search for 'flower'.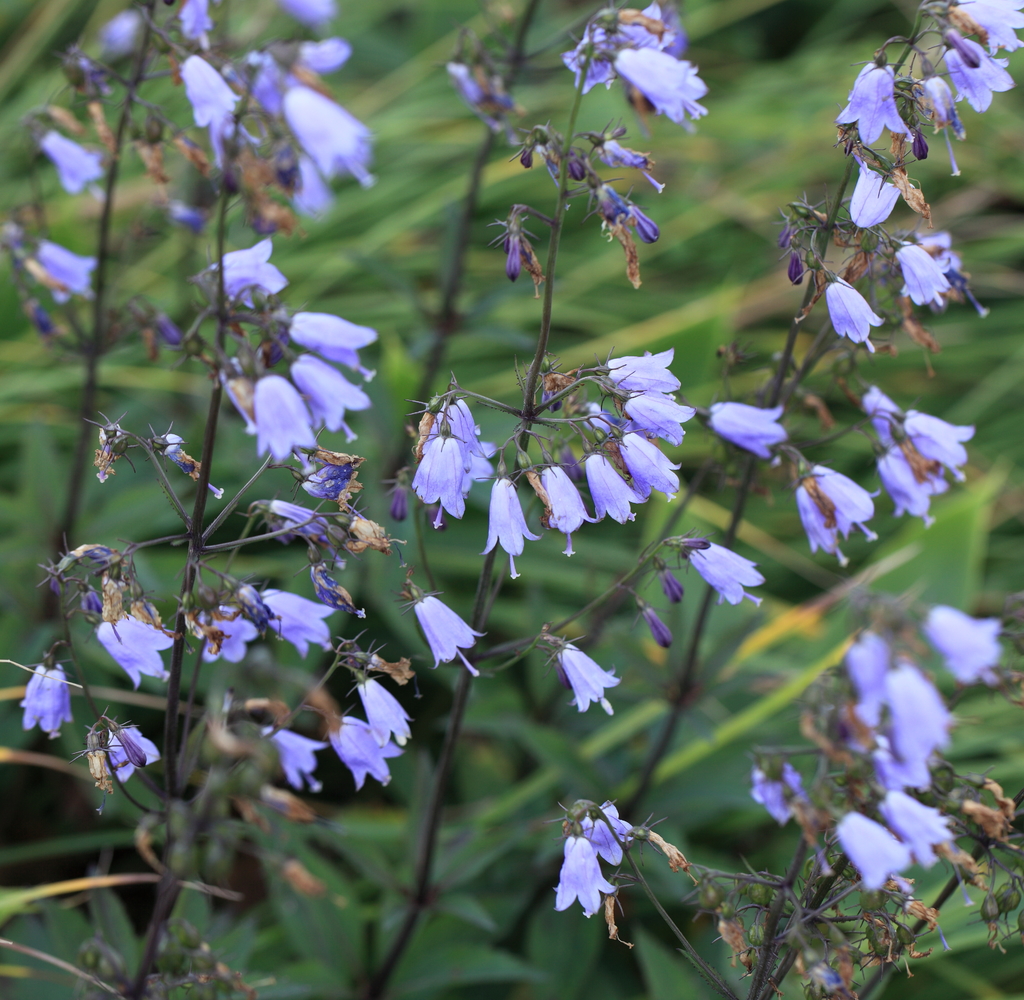
Found at [x1=843, y1=620, x2=896, y2=721].
